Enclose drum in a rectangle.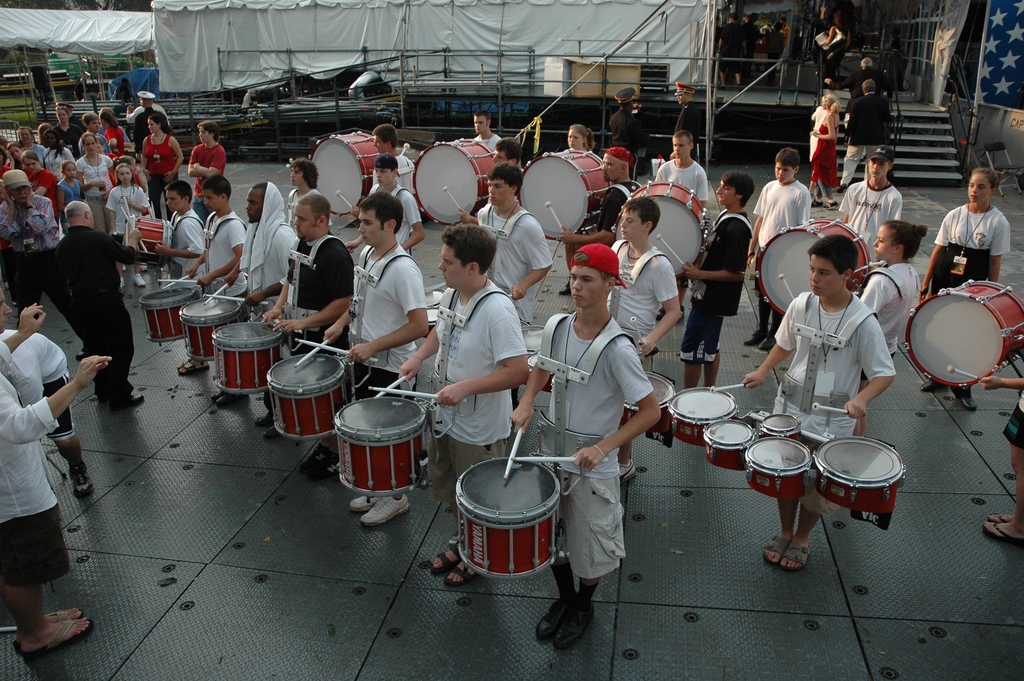
detection(124, 220, 177, 276).
